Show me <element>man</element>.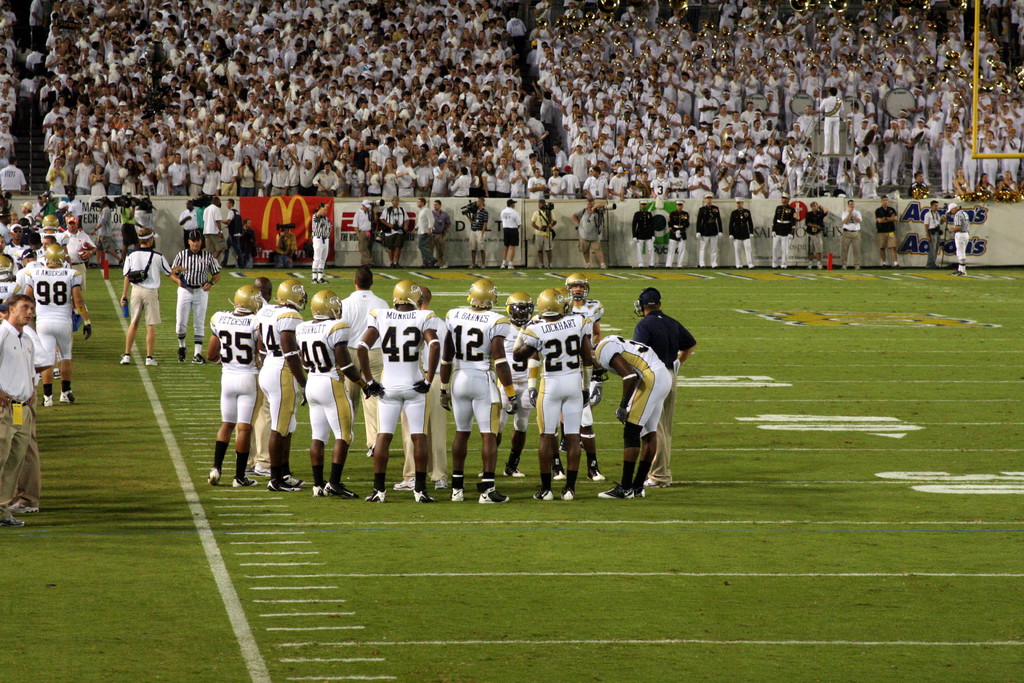
<element>man</element> is here: 115:195:141:264.
